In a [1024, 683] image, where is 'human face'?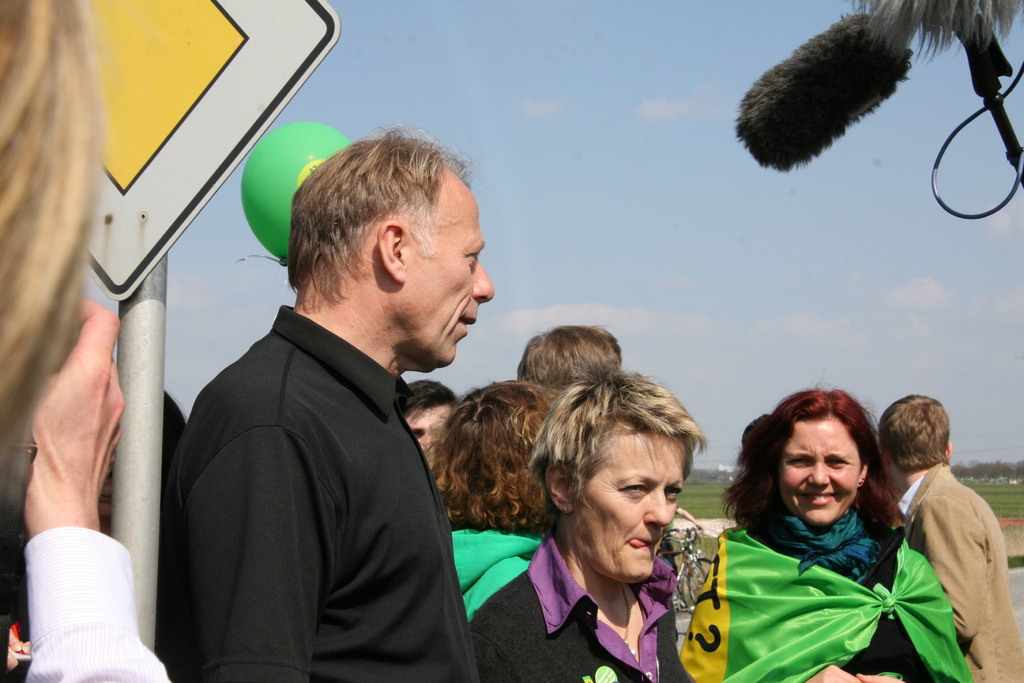
x1=573, y1=431, x2=685, y2=584.
